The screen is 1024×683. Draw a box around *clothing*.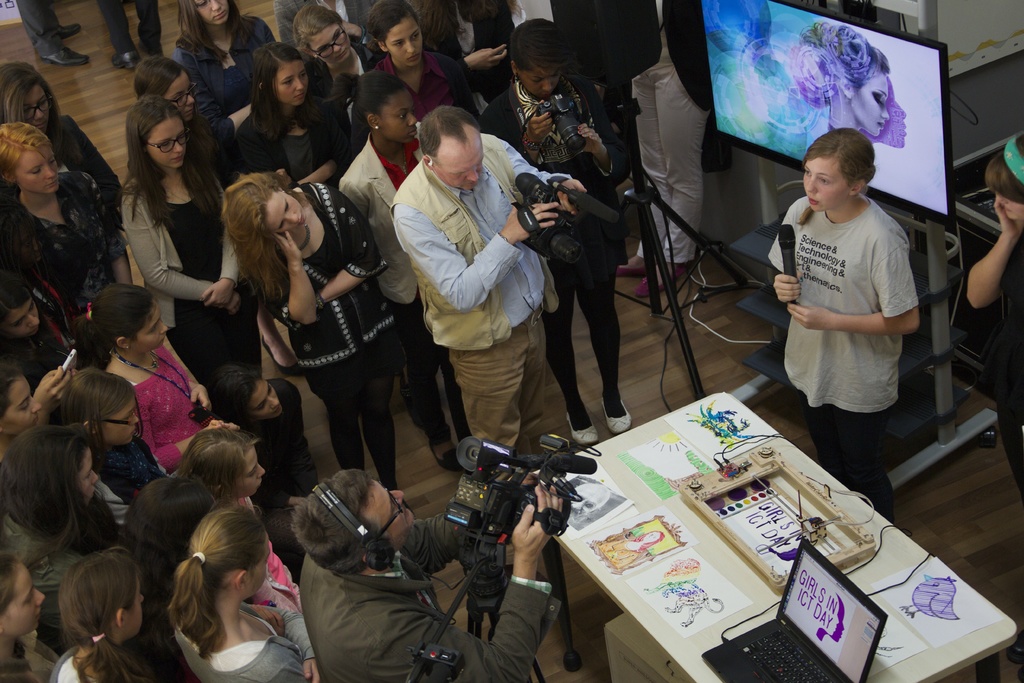
<bbox>2, 190, 146, 318</bbox>.
